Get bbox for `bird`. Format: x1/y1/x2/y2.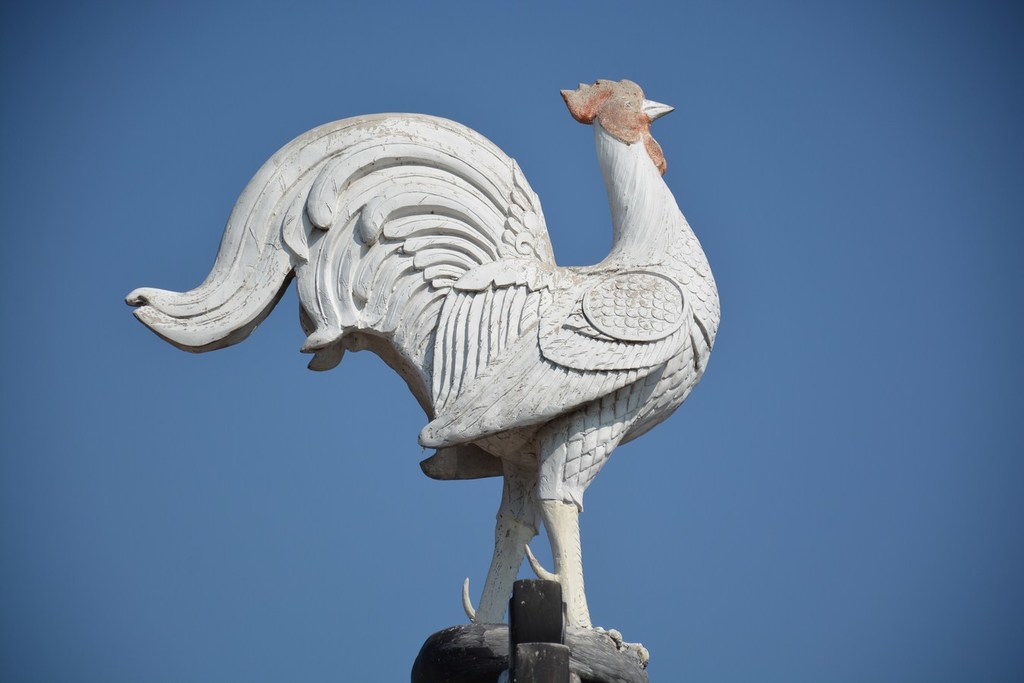
160/60/702/681.
